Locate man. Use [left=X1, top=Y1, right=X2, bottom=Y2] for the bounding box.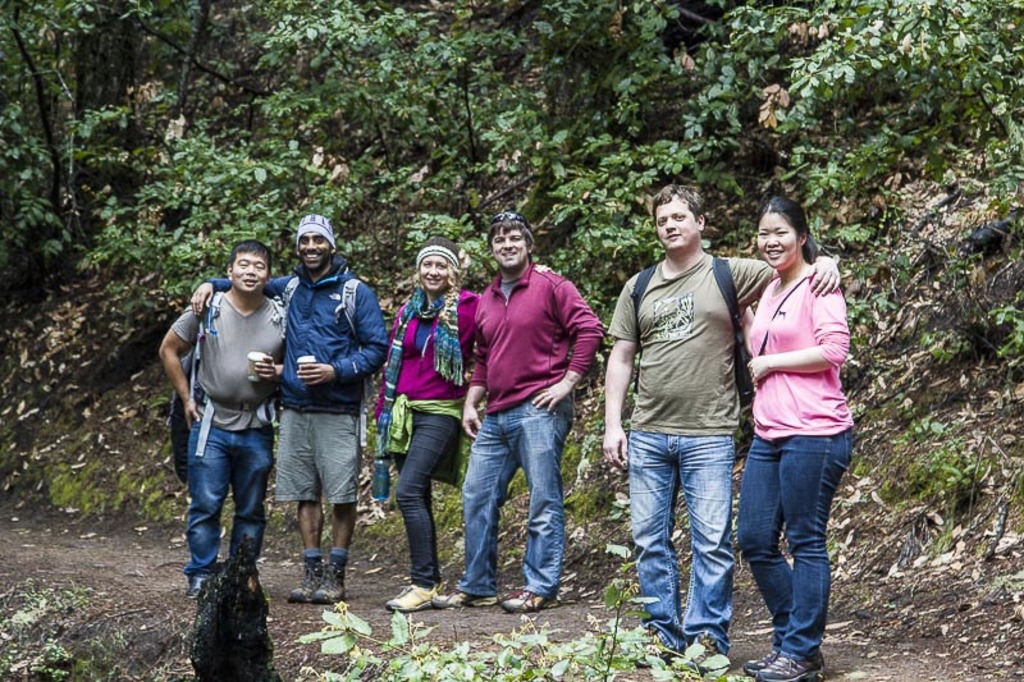
[left=596, top=174, right=836, bottom=668].
